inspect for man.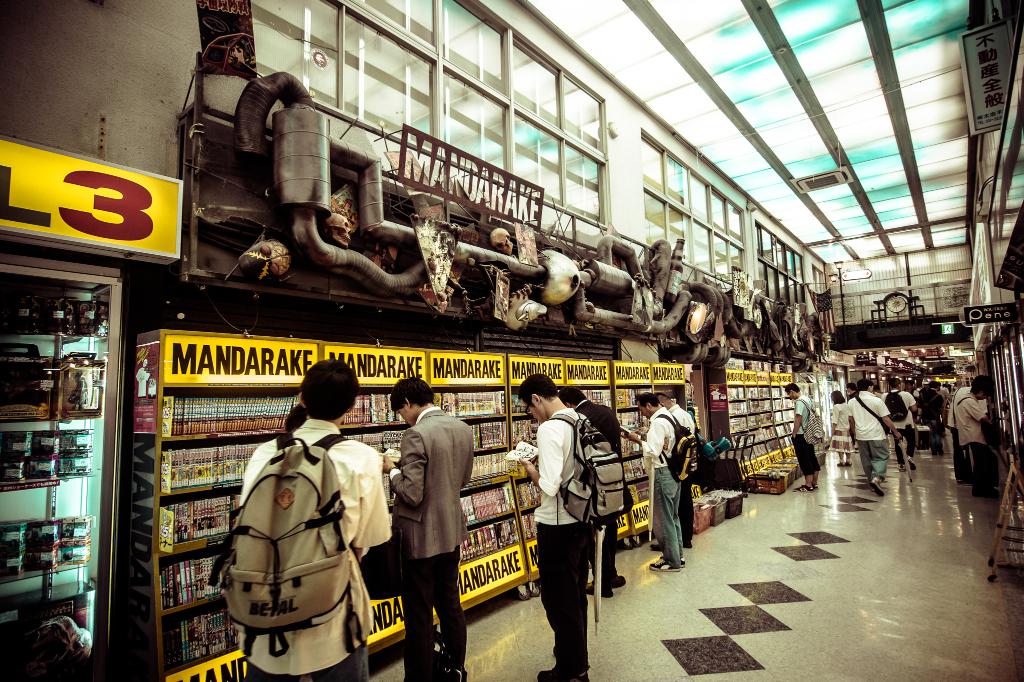
Inspection: bbox=(947, 370, 1004, 488).
